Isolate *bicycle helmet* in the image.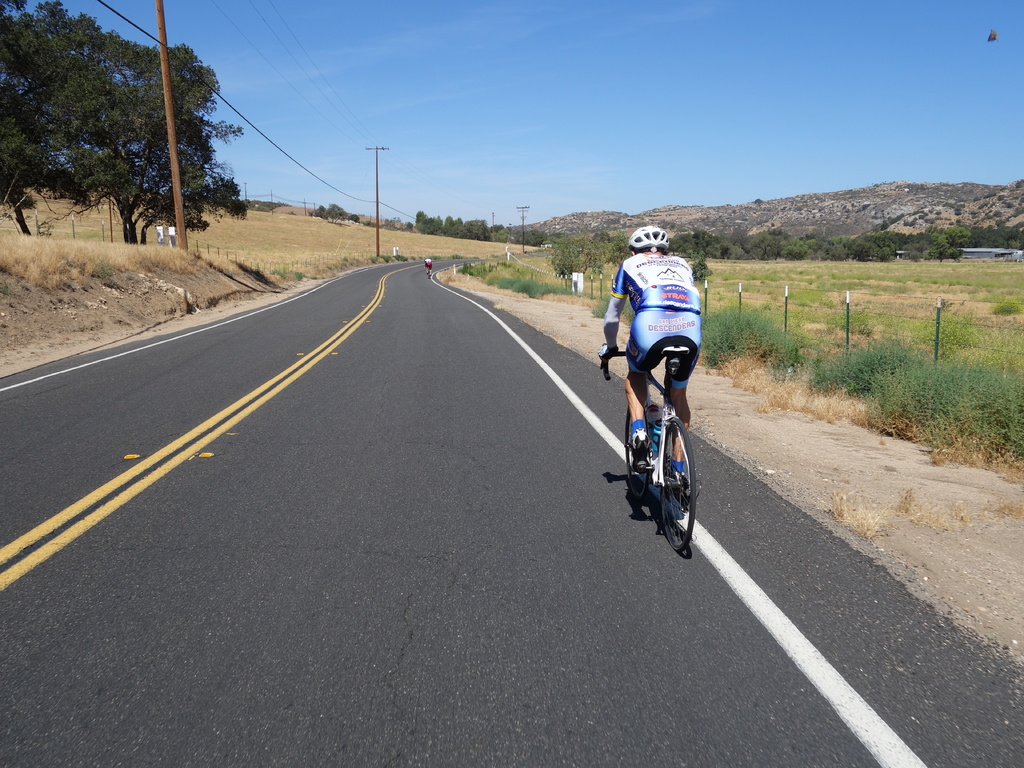
Isolated region: <bbox>627, 222, 673, 255</bbox>.
